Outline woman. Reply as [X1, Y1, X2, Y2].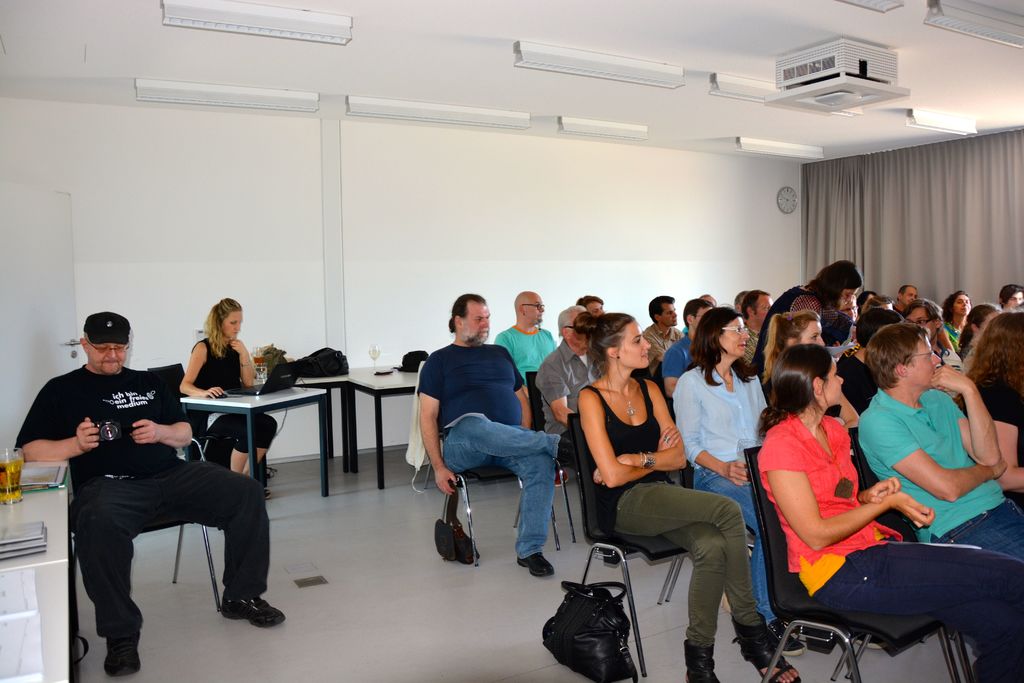
[572, 309, 798, 682].
